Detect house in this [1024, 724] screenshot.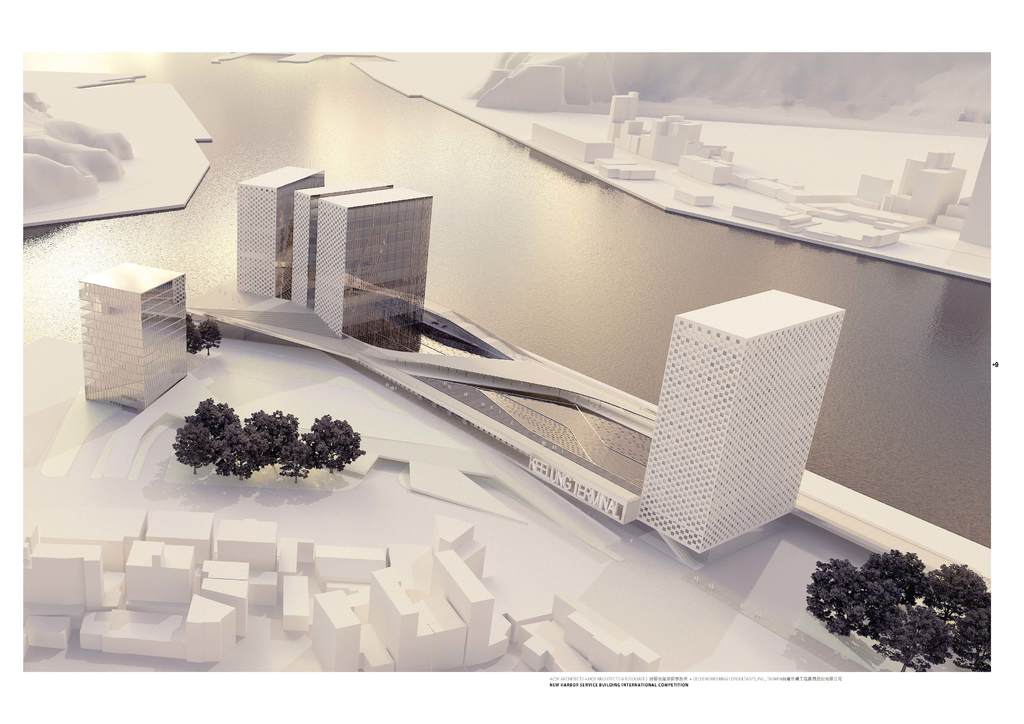
Detection: locate(220, 173, 325, 290).
